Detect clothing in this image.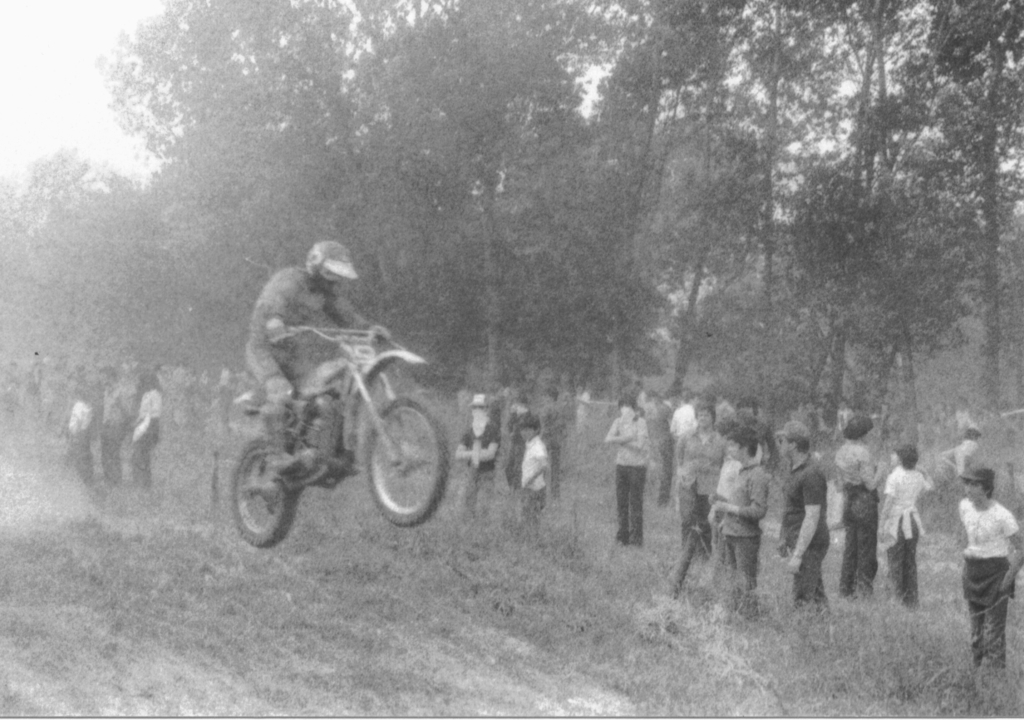
Detection: 227/257/439/534.
